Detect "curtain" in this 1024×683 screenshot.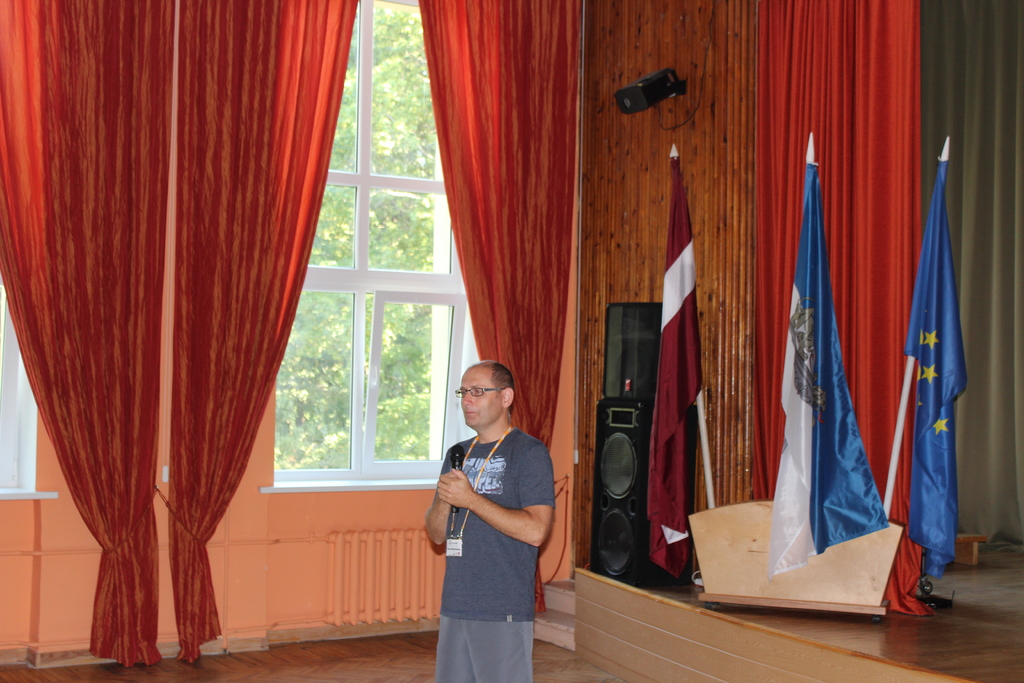
Detection: pyautogui.locateOnScreen(750, 0, 930, 616).
